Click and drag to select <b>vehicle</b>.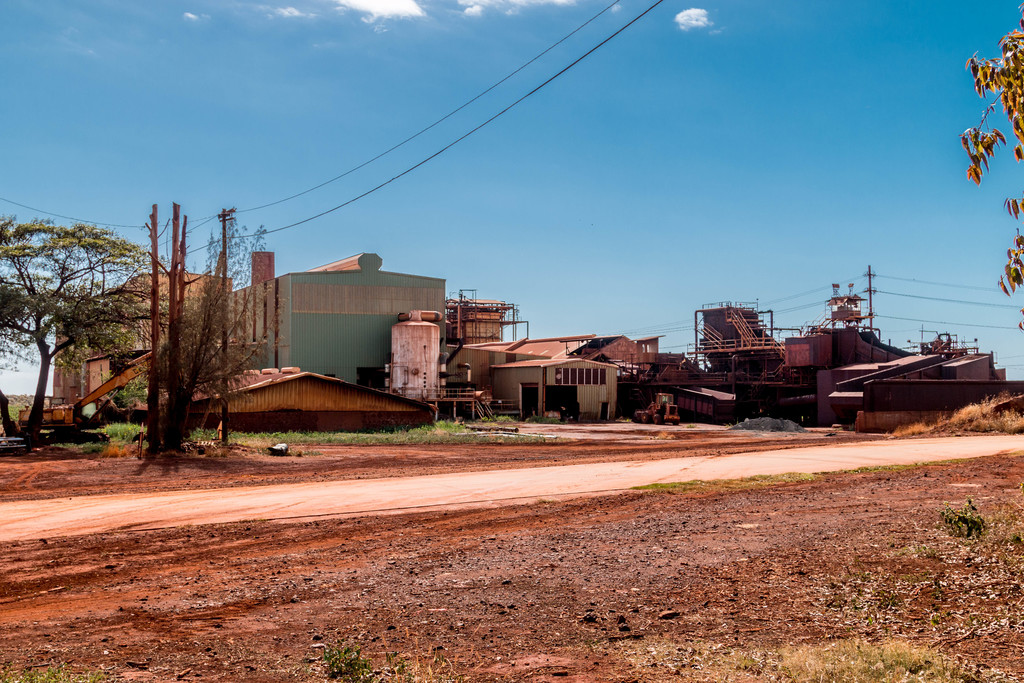
Selection: rect(900, 323, 1005, 377).
